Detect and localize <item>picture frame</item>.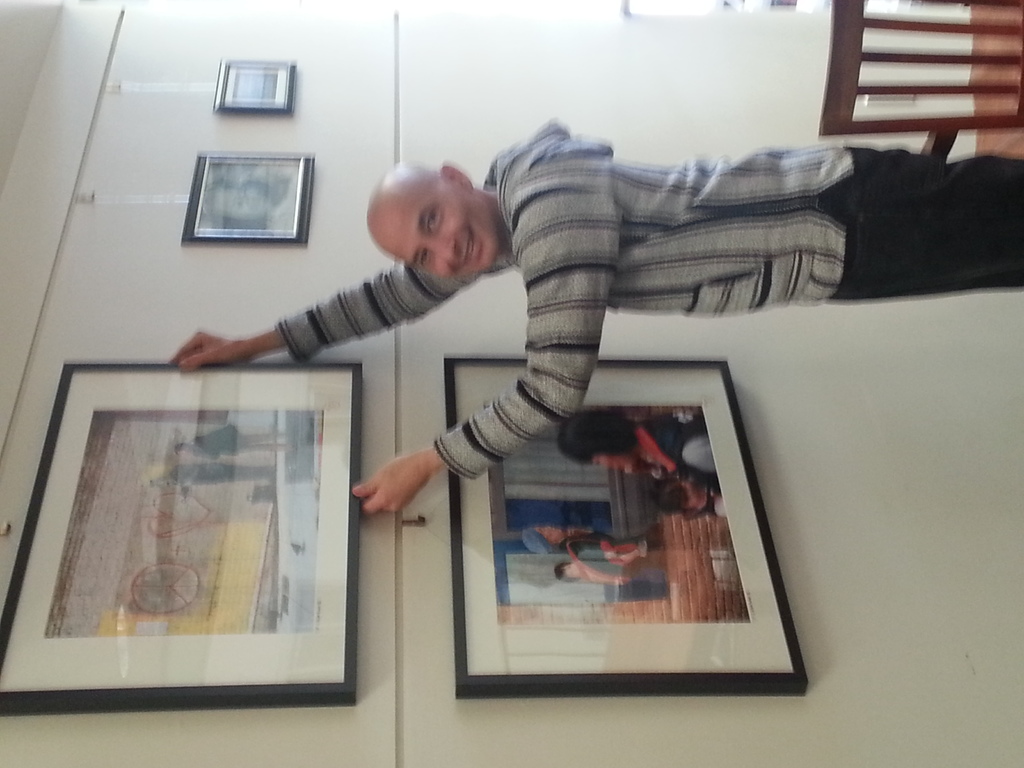
Localized at {"x1": 12, "y1": 335, "x2": 393, "y2": 707}.
